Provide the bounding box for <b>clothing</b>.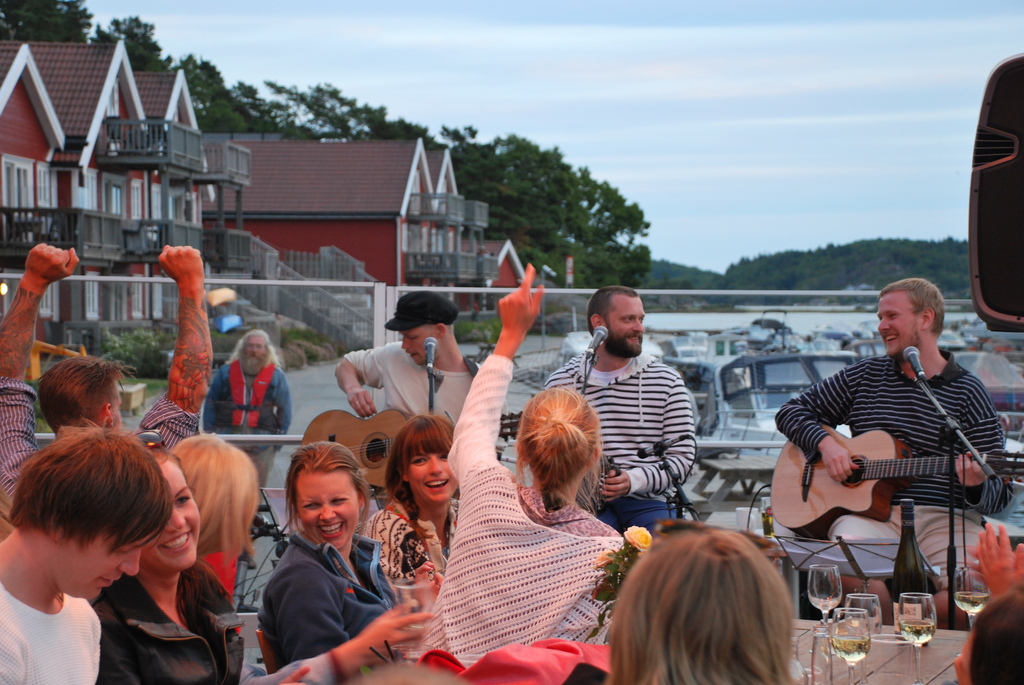
box(0, 584, 102, 684).
